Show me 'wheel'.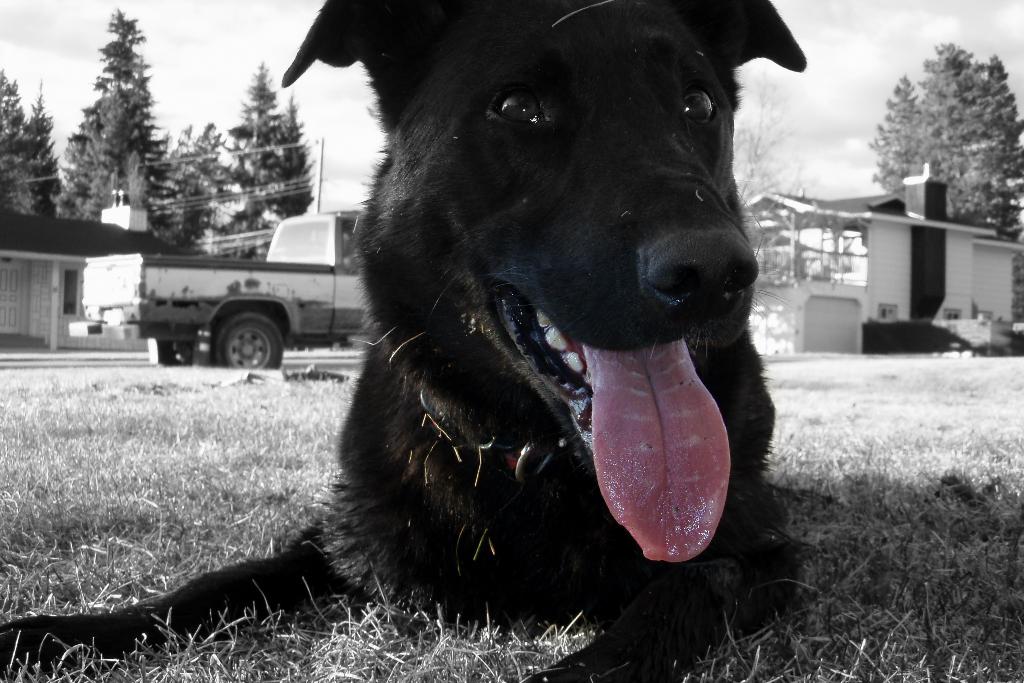
'wheel' is here: (x1=177, y1=321, x2=207, y2=364).
